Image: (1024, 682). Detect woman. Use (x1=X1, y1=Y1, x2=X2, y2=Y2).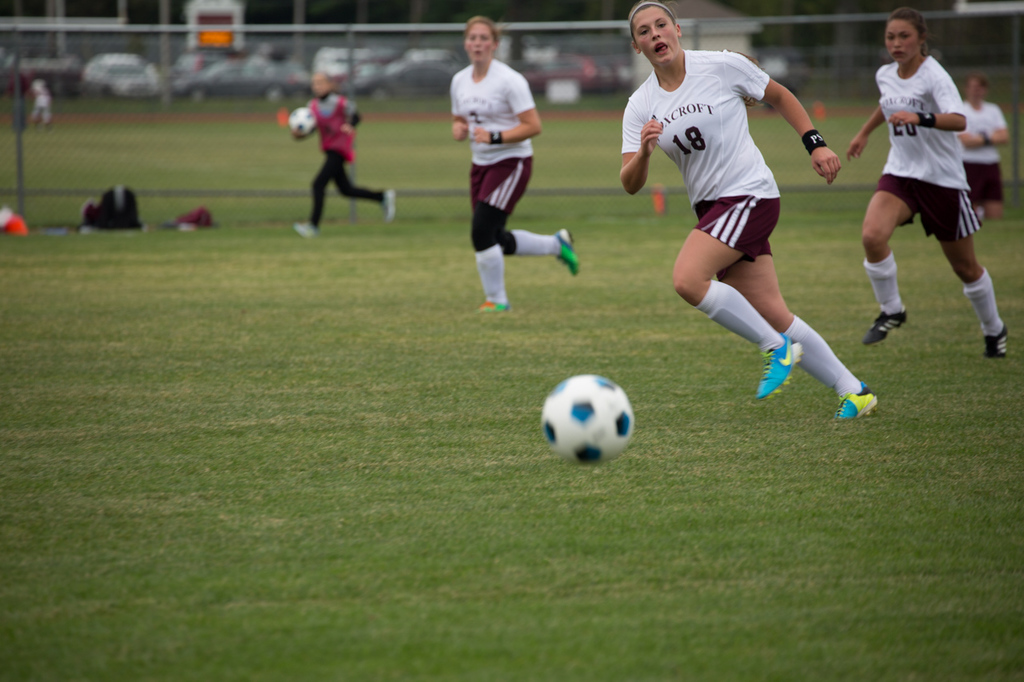
(x1=450, y1=16, x2=580, y2=313).
